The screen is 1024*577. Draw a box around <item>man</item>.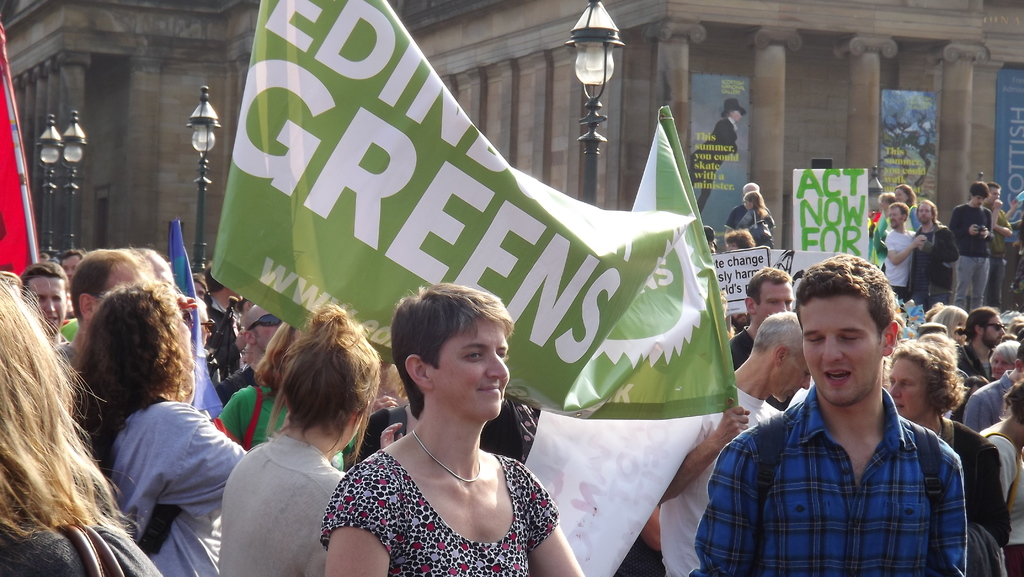
region(886, 332, 1014, 576).
